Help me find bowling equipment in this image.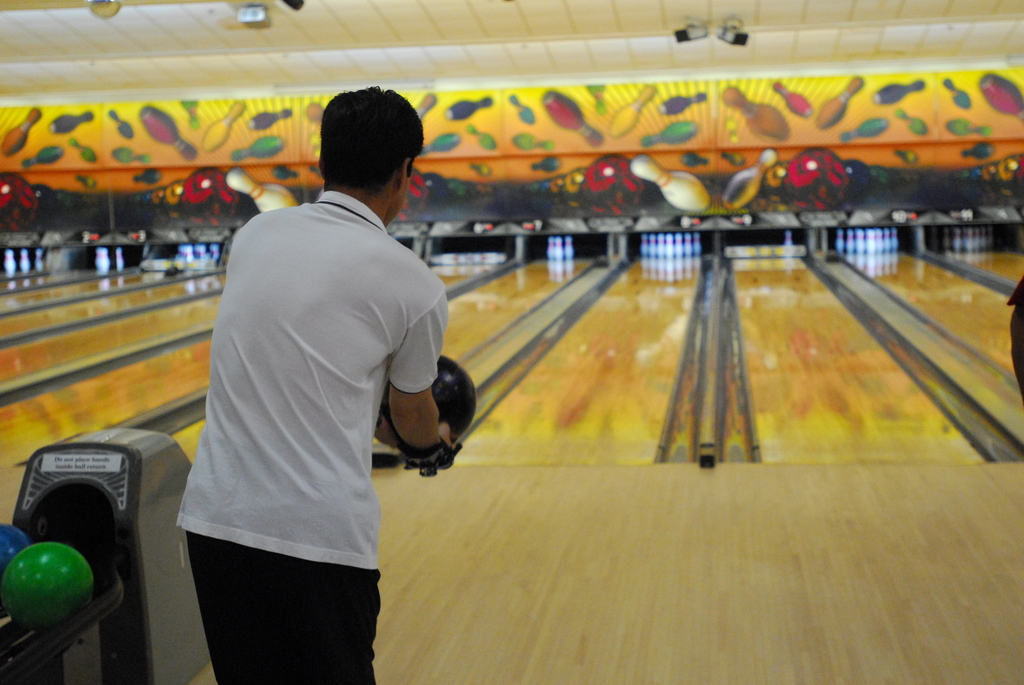
Found it: x1=507, y1=95, x2=537, y2=128.
